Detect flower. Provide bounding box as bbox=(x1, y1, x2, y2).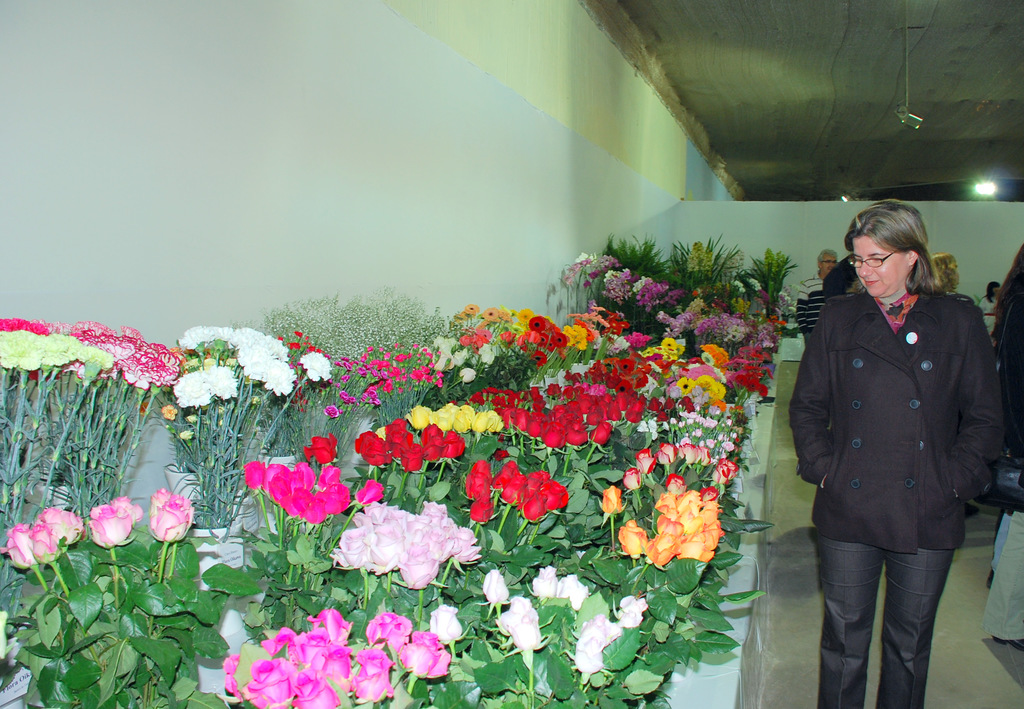
bbox=(531, 564, 557, 596).
